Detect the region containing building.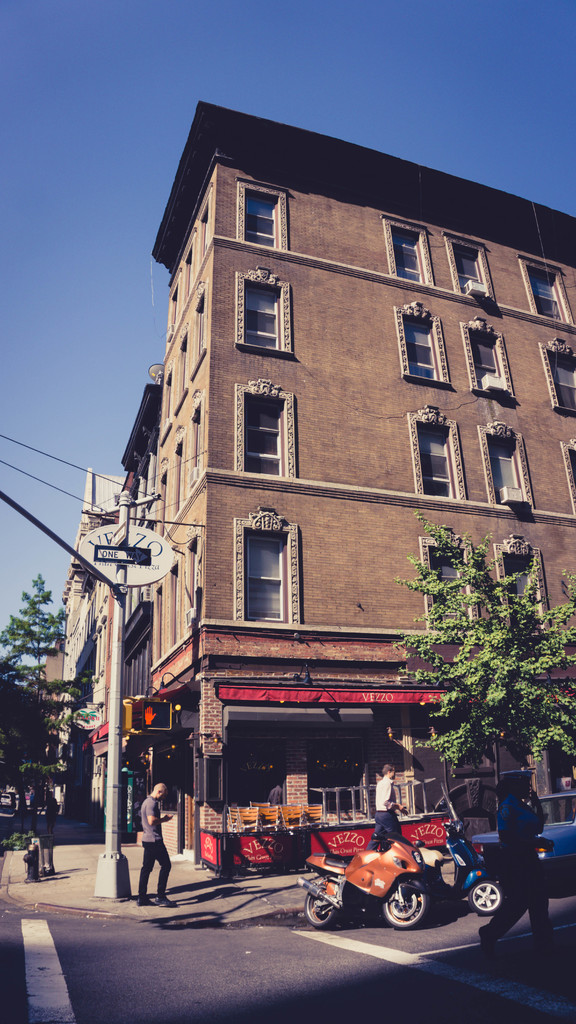
(x1=150, y1=102, x2=575, y2=865).
